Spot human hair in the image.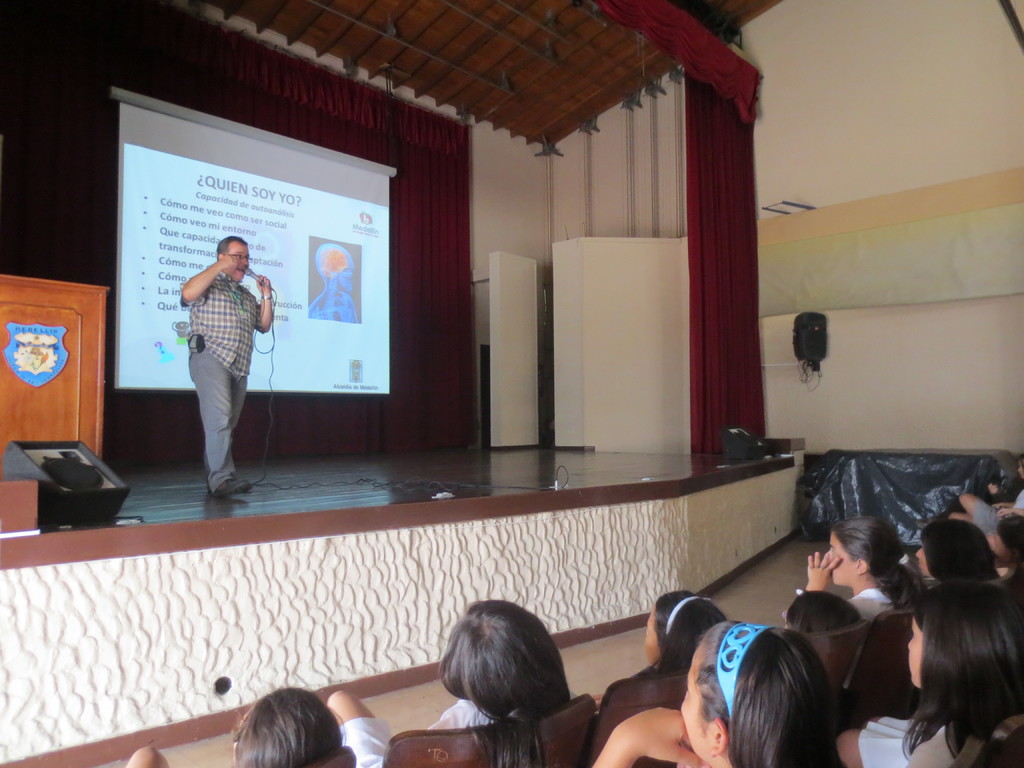
human hair found at 786 590 858 636.
